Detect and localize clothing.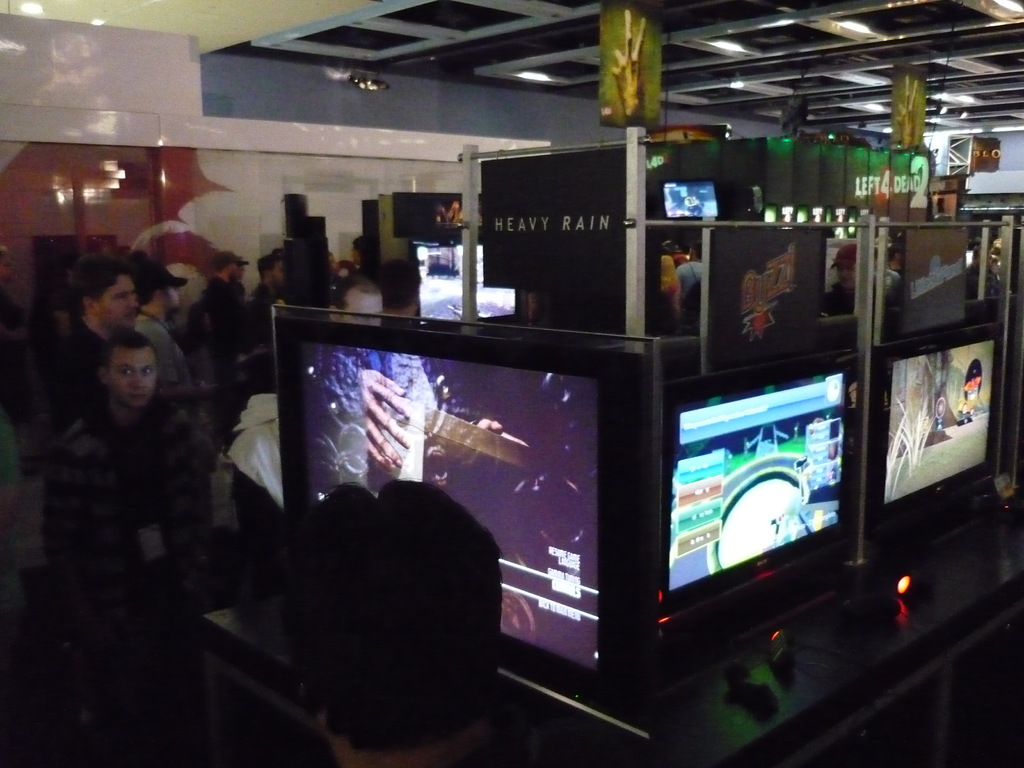
Localized at <box>42,396,237,640</box>.
